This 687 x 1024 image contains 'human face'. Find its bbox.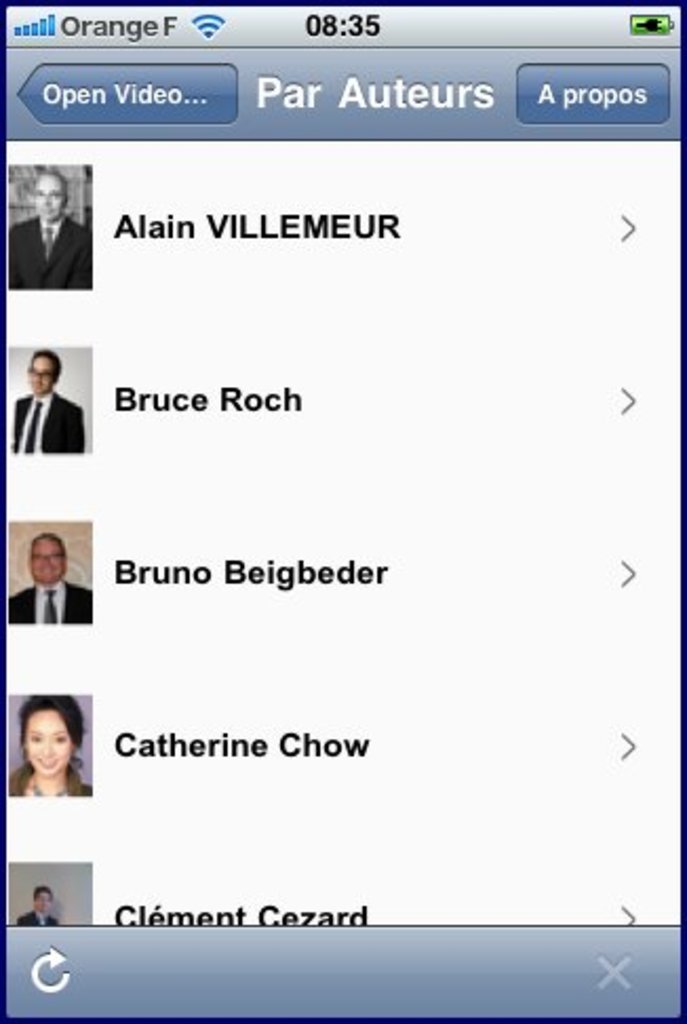
[30,539,61,586].
